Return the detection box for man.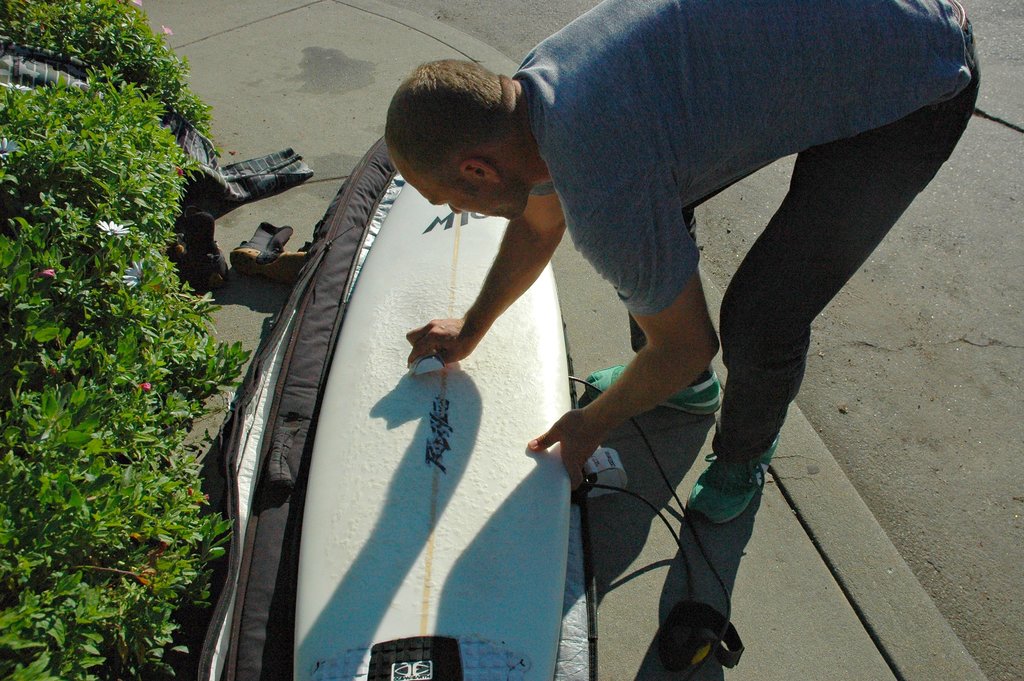
369,0,971,523.
